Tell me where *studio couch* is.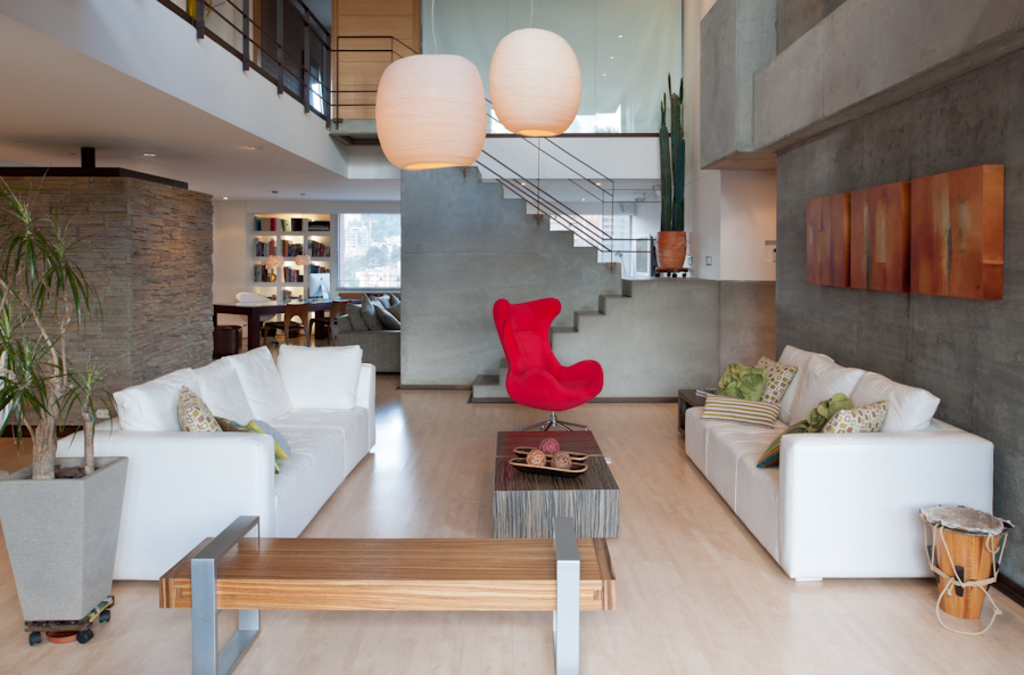
*studio couch* is at (x1=660, y1=343, x2=996, y2=596).
